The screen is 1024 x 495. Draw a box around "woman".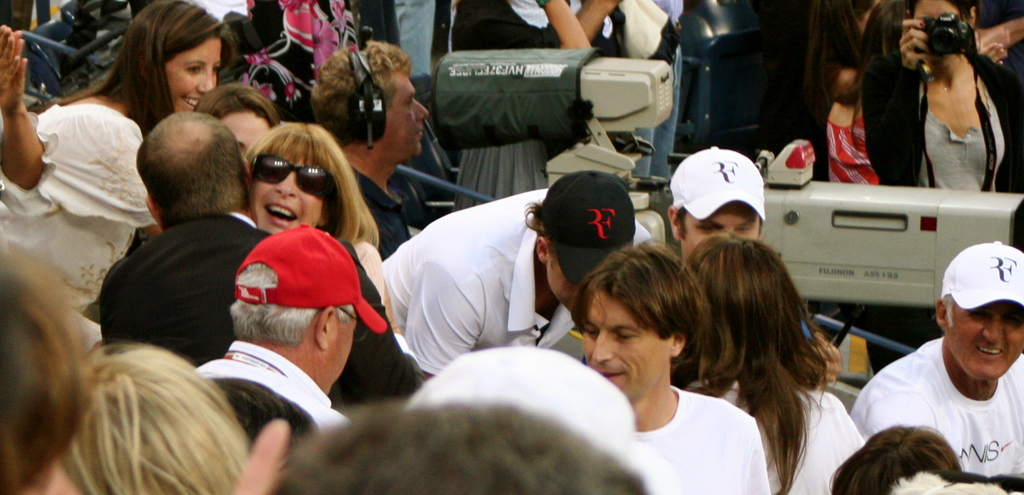
[0,0,227,304].
